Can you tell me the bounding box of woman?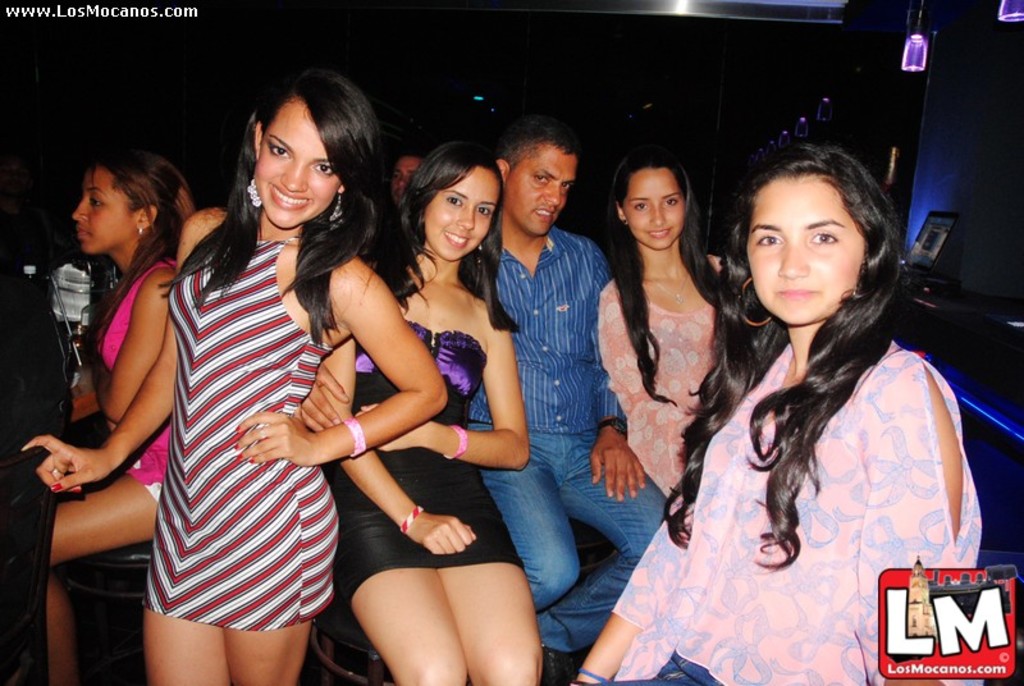
<region>41, 157, 193, 685</region>.
